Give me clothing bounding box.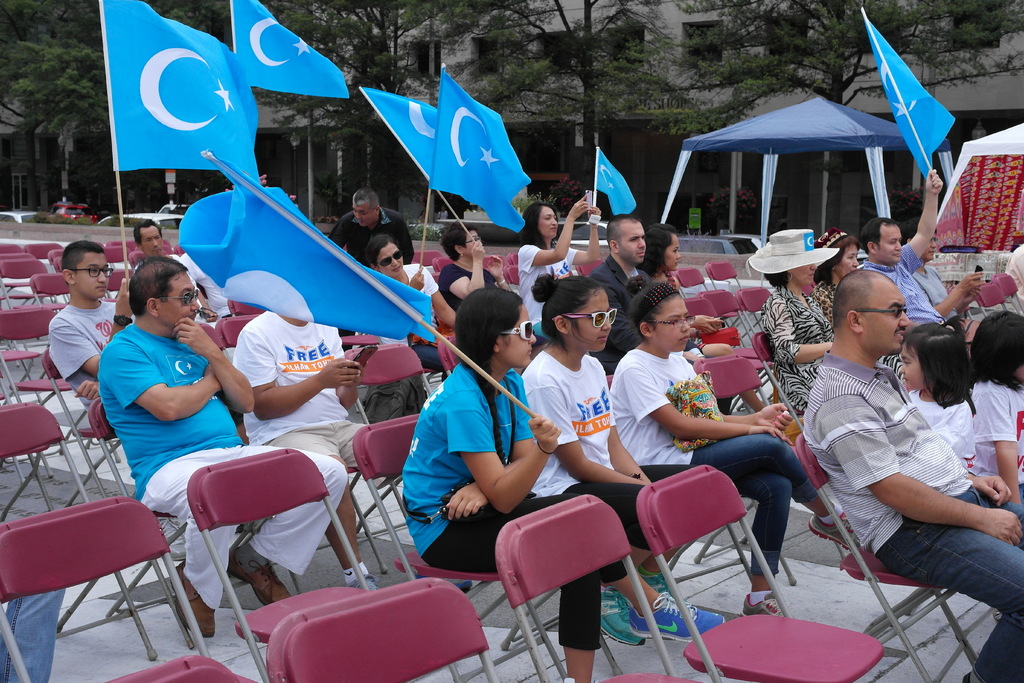
520:334:705:564.
